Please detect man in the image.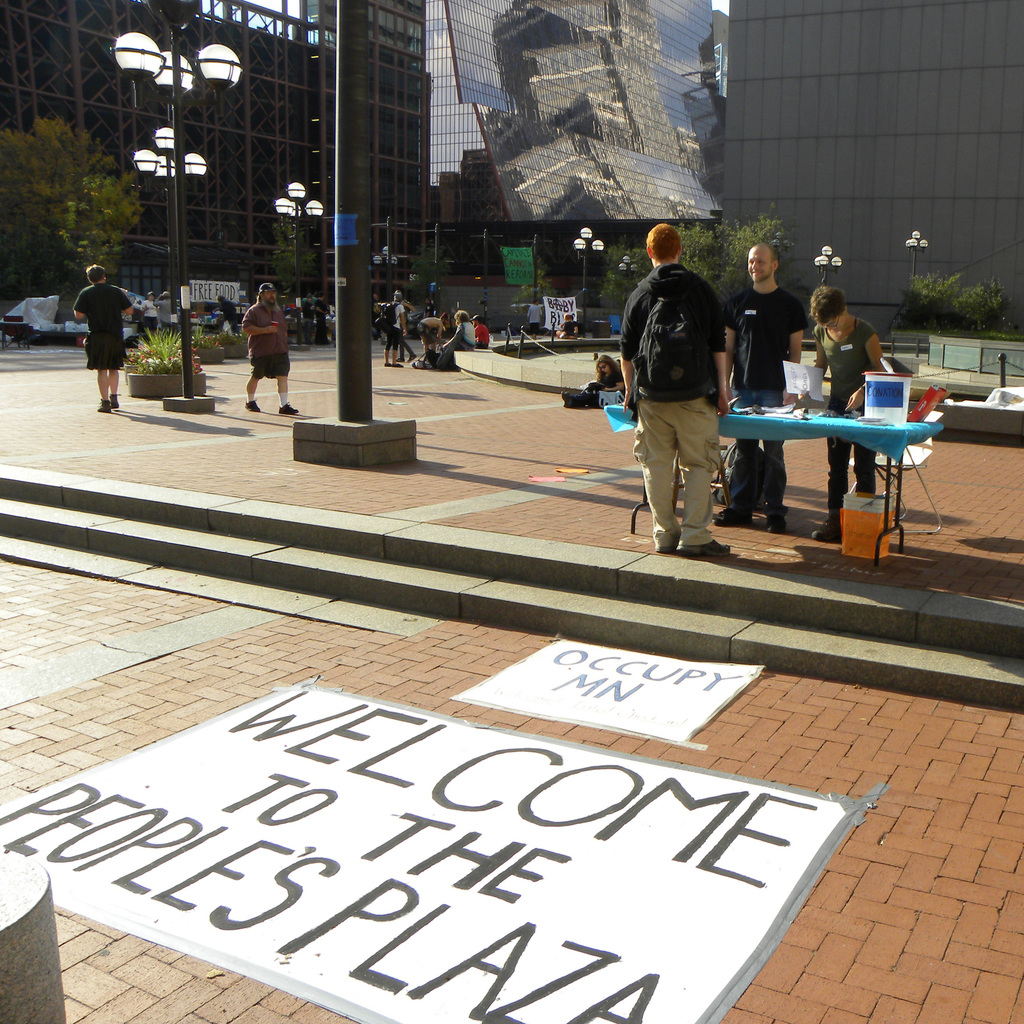
<region>235, 282, 297, 423</region>.
